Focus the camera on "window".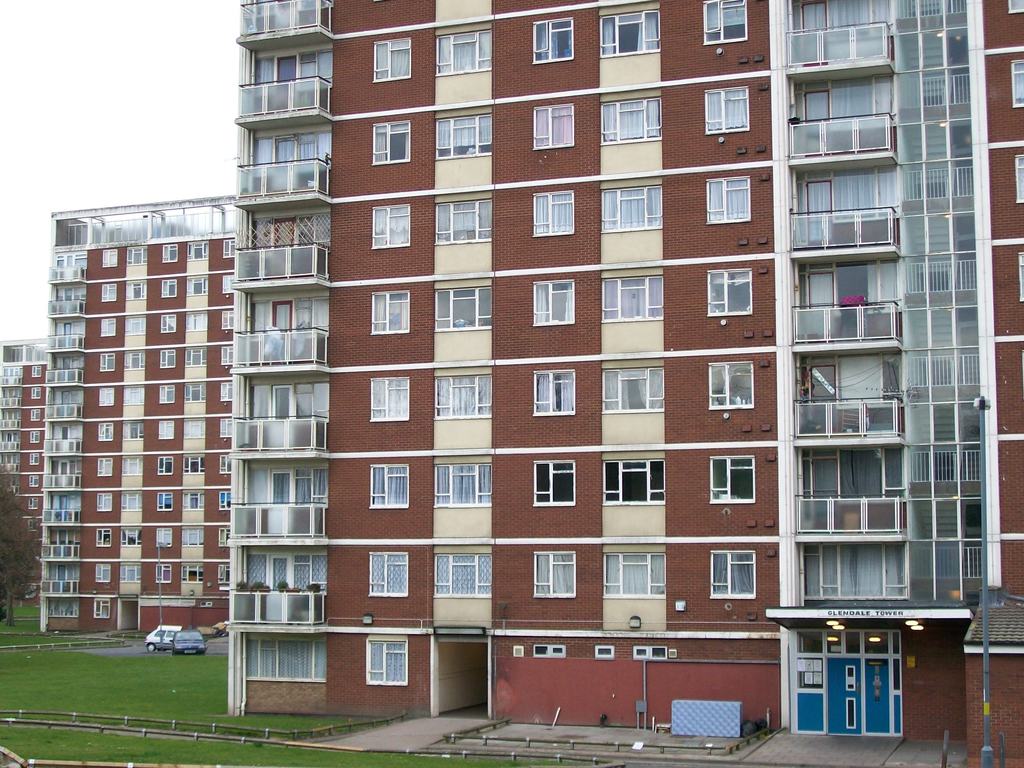
Focus region: (29, 388, 40, 401).
